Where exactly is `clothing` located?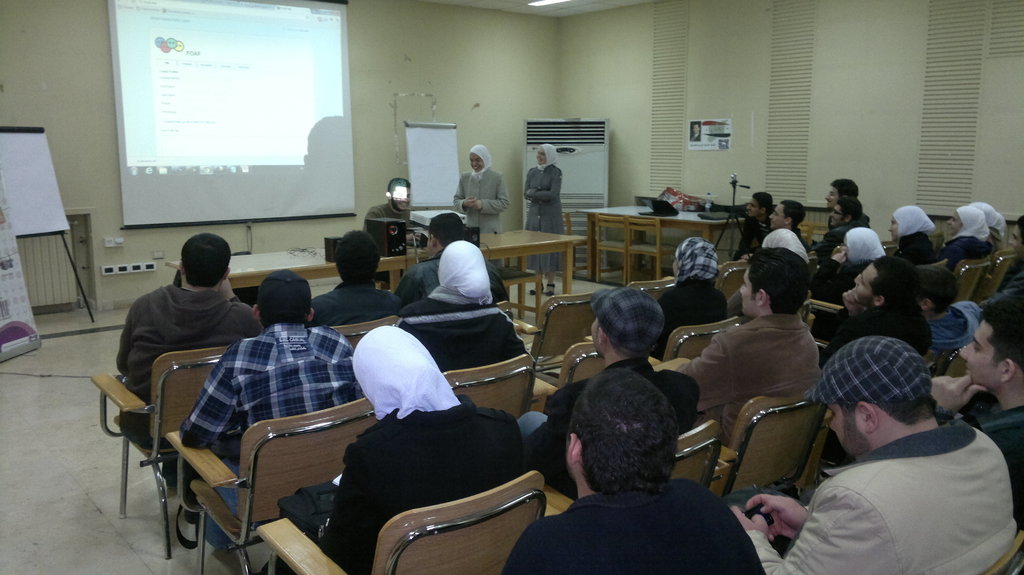
Its bounding box is box(388, 252, 511, 292).
